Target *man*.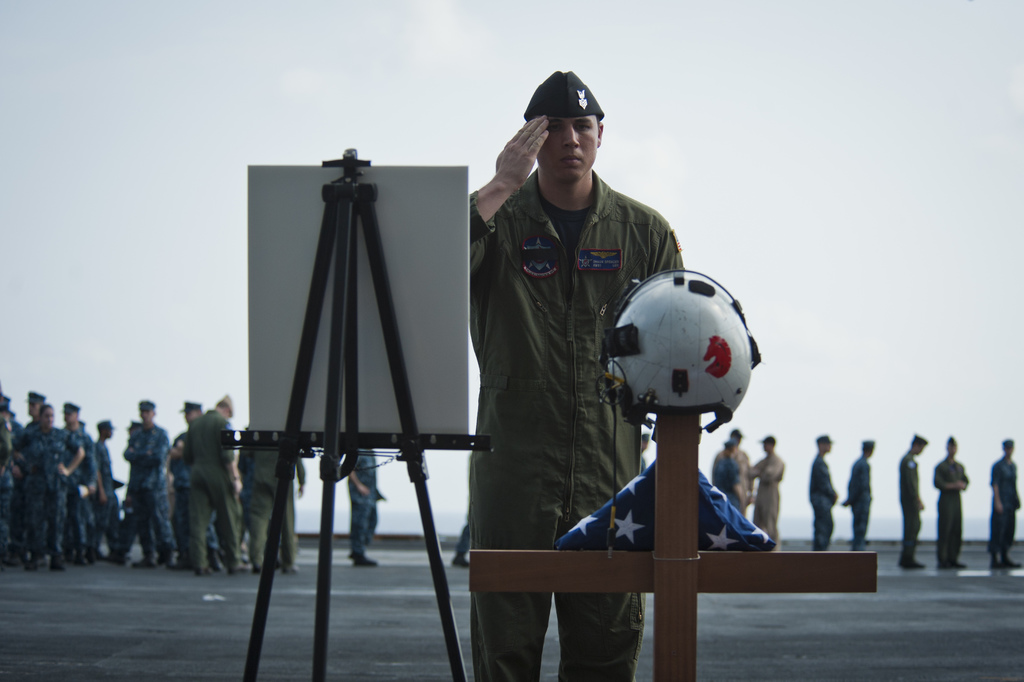
Target region: bbox=[989, 437, 1021, 567].
